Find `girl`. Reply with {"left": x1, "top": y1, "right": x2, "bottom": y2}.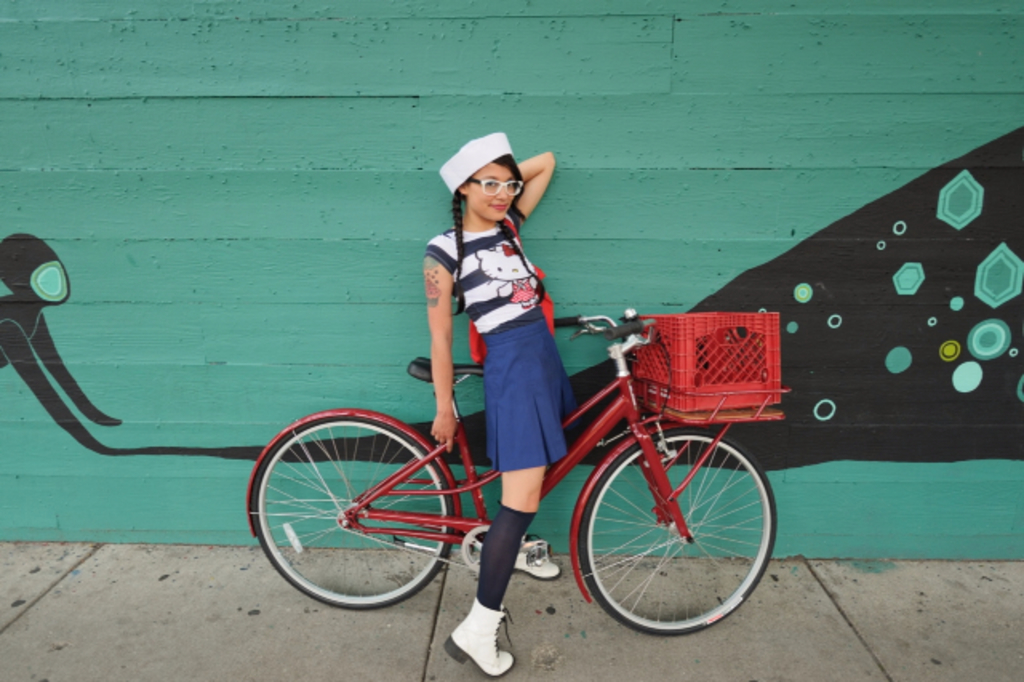
{"left": 422, "top": 131, "right": 558, "bottom": 676}.
